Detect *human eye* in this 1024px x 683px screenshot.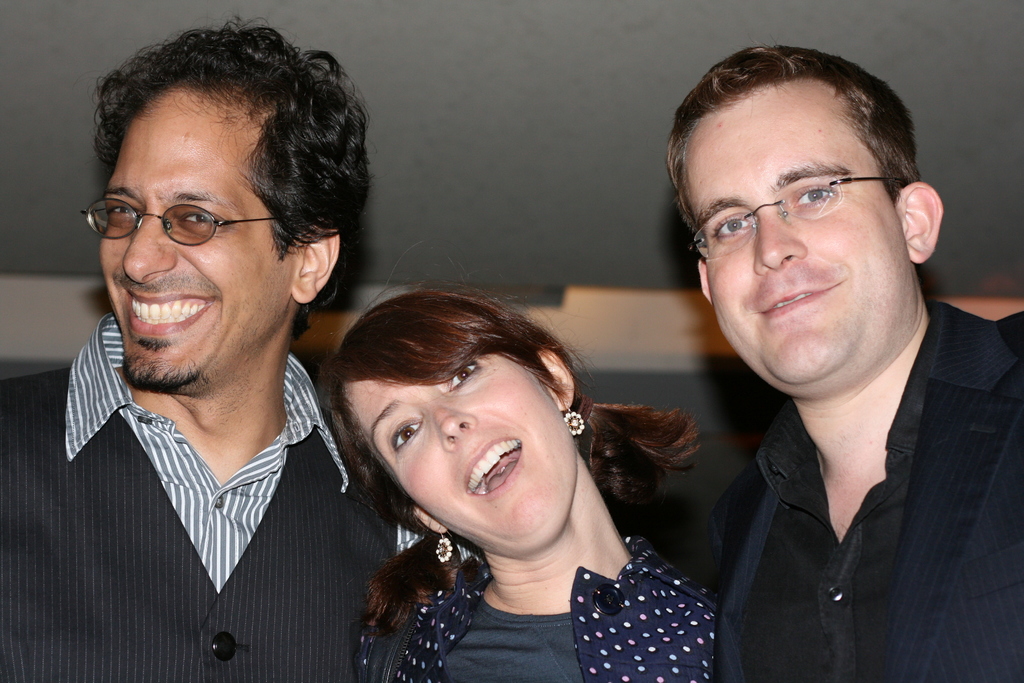
Detection: 707,215,750,241.
